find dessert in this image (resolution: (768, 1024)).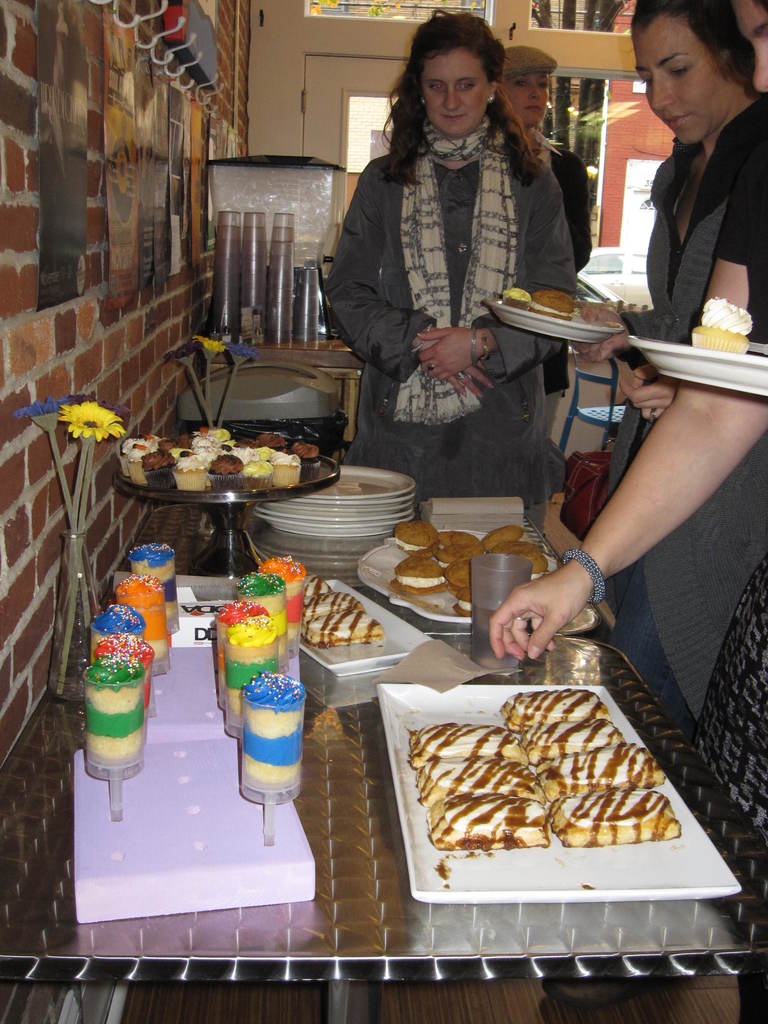
500/292/620/328.
